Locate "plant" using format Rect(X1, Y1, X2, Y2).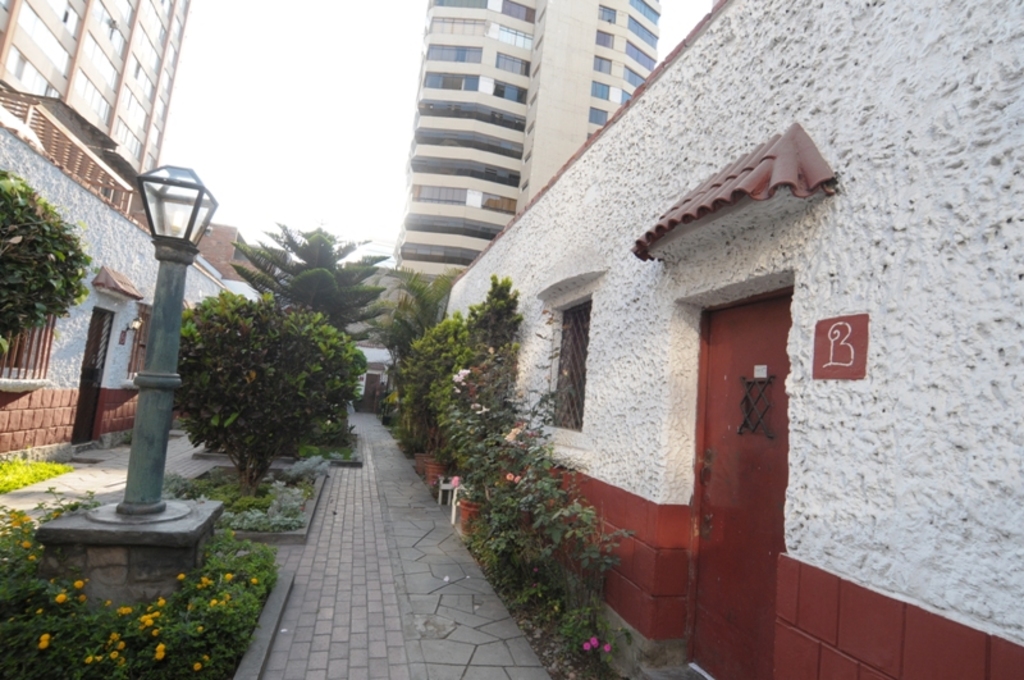
Rect(195, 414, 371, 462).
